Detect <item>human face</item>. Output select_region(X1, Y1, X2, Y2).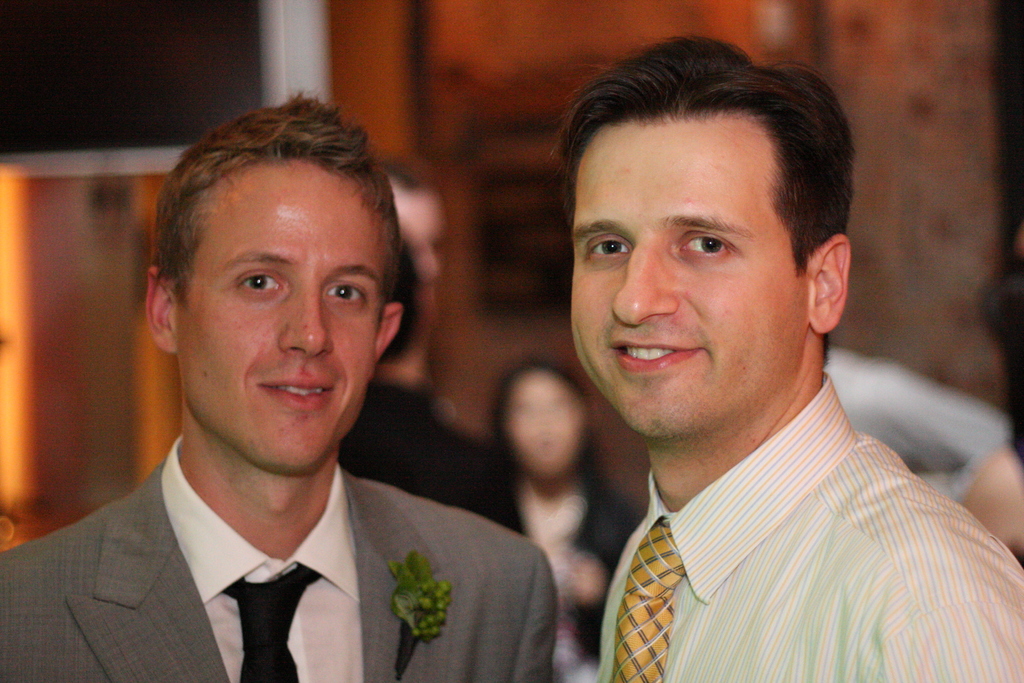
select_region(569, 114, 810, 435).
